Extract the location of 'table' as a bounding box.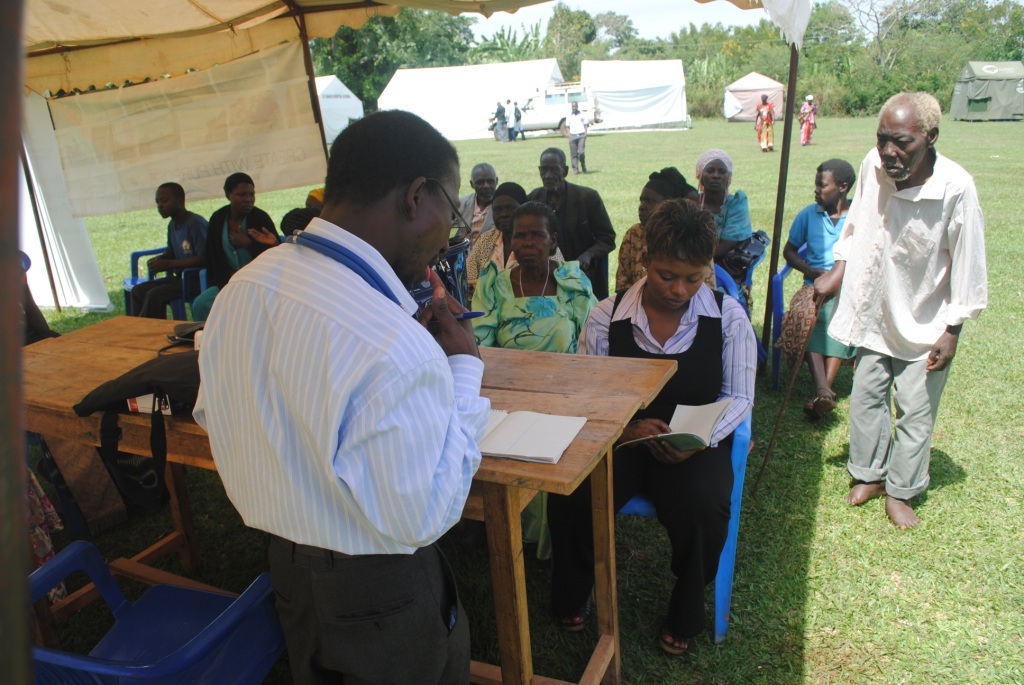
[x1=16, y1=307, x2=682, y2=684].
